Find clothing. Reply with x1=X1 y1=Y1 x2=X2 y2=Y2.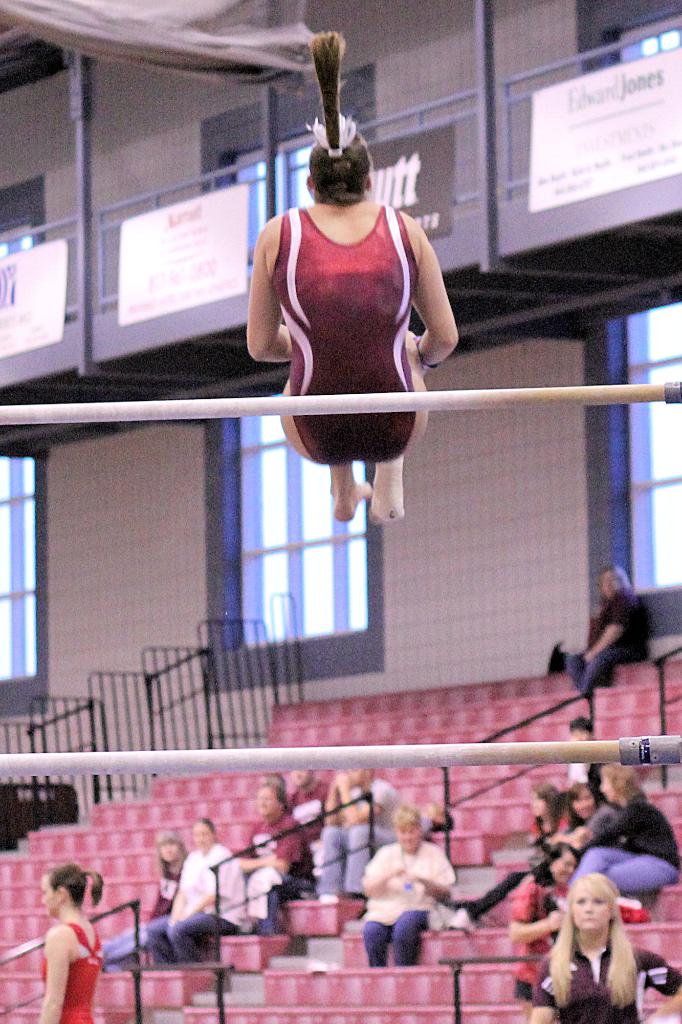
x1=562 y1=586 x2=648 y2=698.
